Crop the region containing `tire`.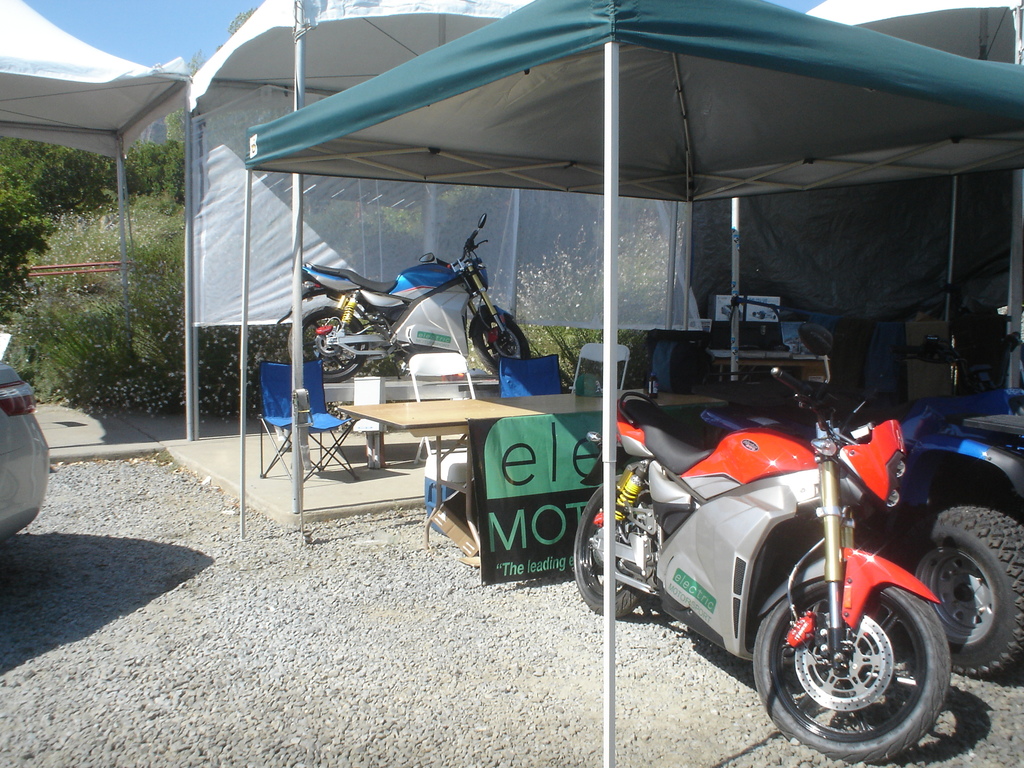
Crop region: x1=908, y1=505, x2=1023, y2=675.
